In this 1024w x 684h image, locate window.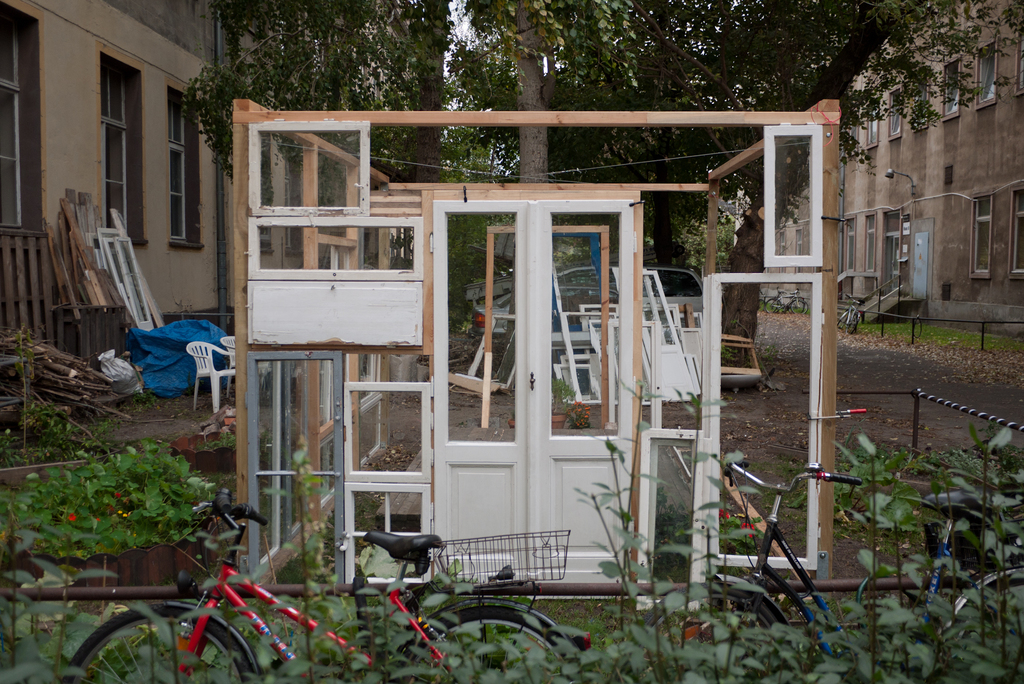
Bounding box: [x1=865, y1=218, x2=877, y2=268].
